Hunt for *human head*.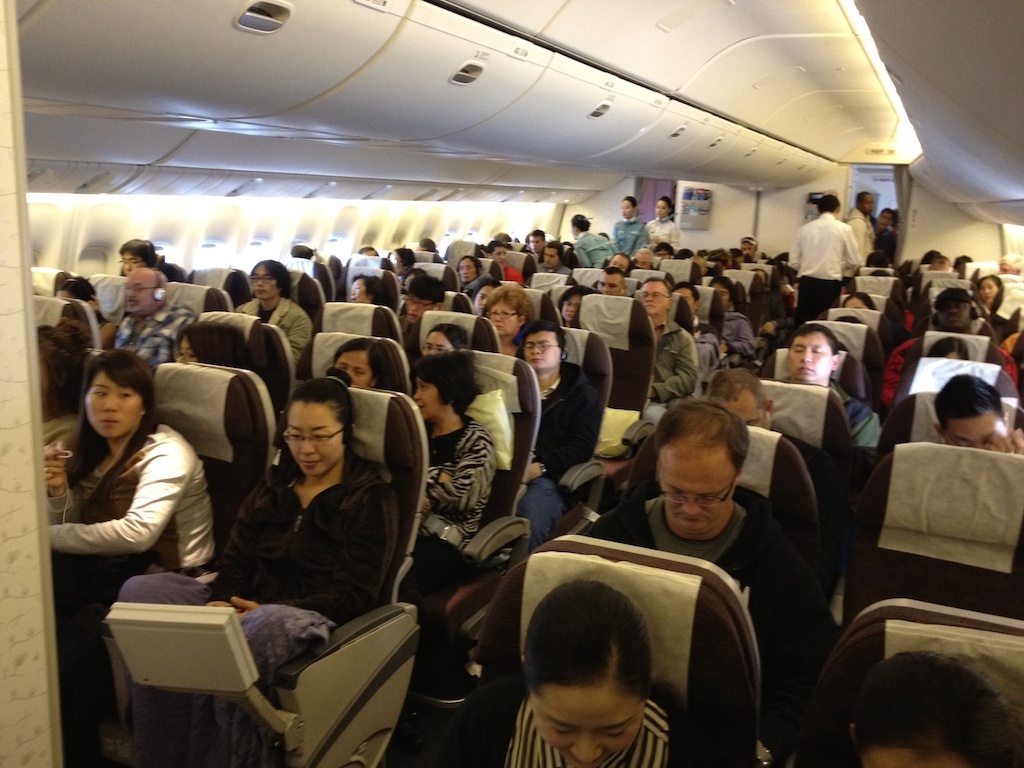
Hunted down at bbox=(554, 287, 592, 325).
